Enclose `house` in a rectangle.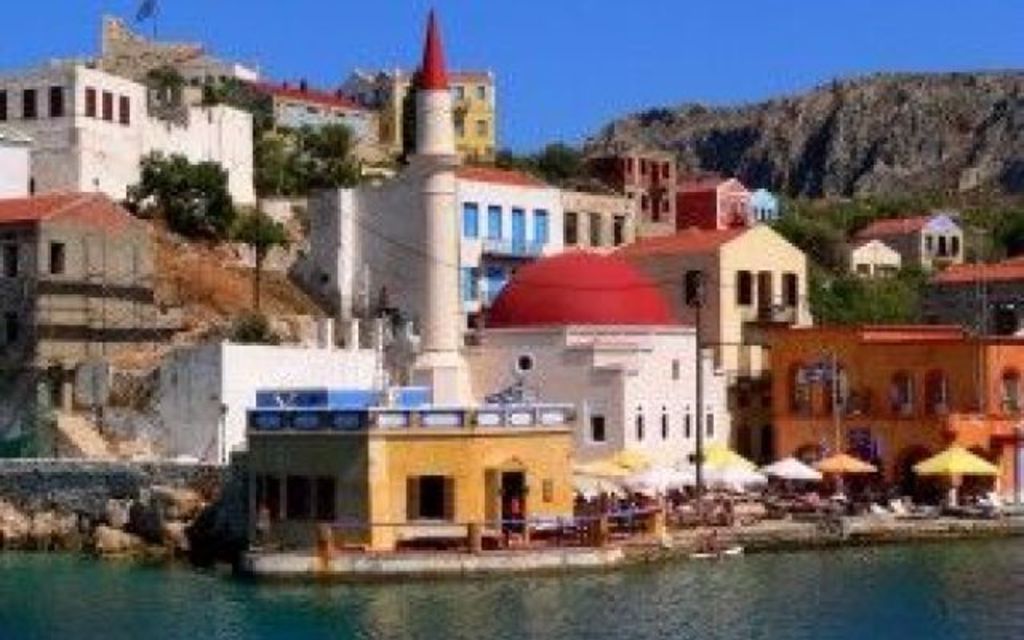
rect(258, 392, 638, 557).
